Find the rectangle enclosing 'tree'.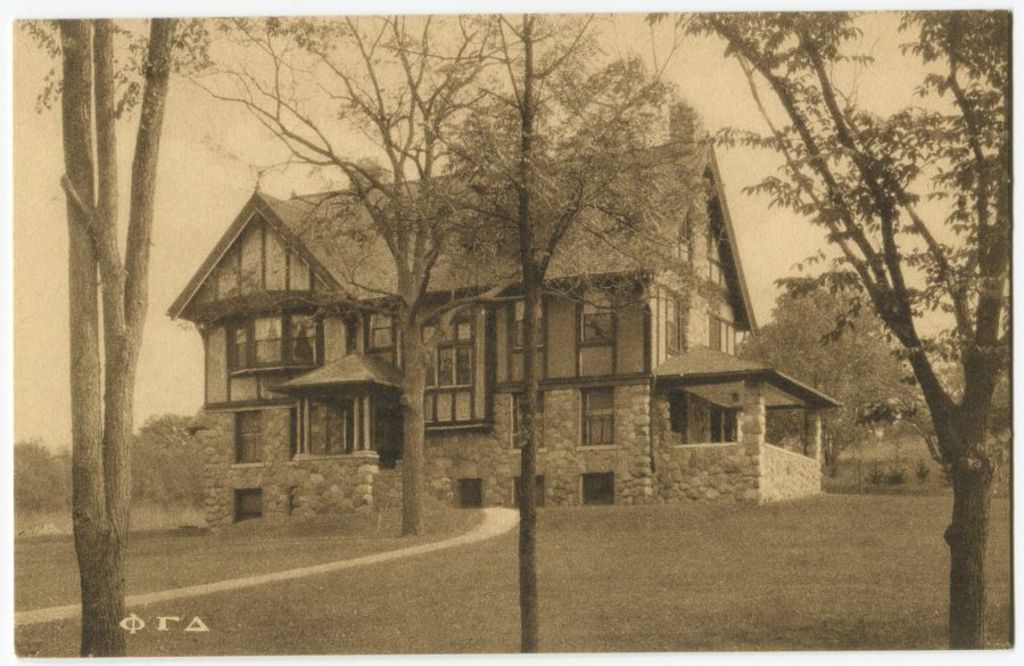
25:3:175:597.
